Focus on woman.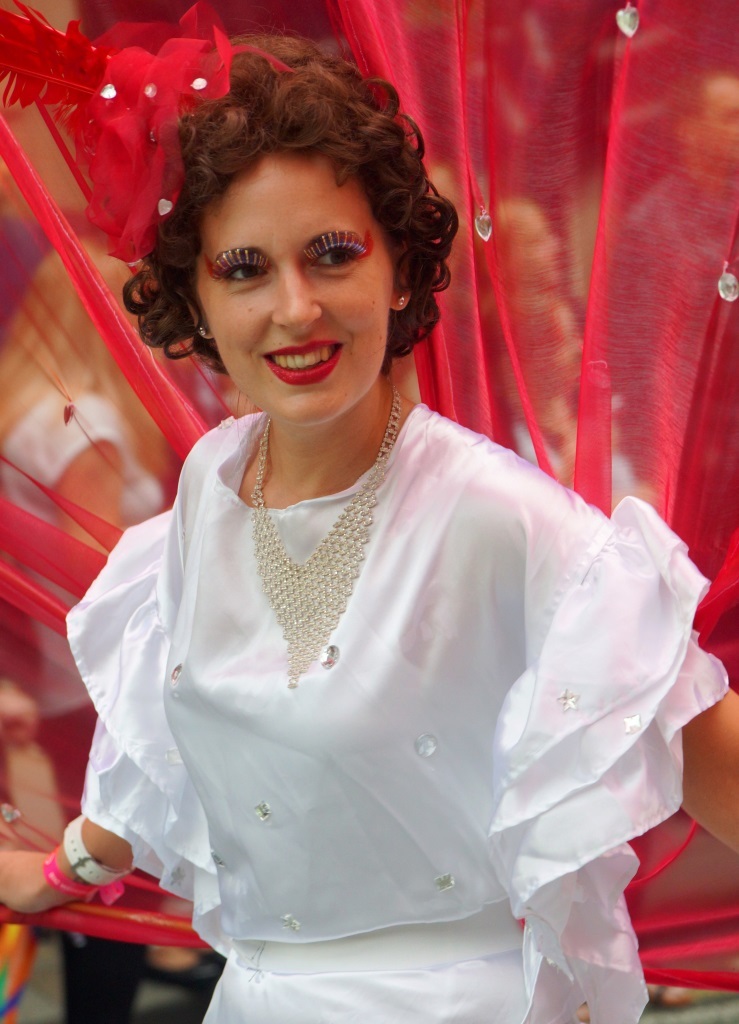
Focused at detection(0, 0, 738, 1023).
